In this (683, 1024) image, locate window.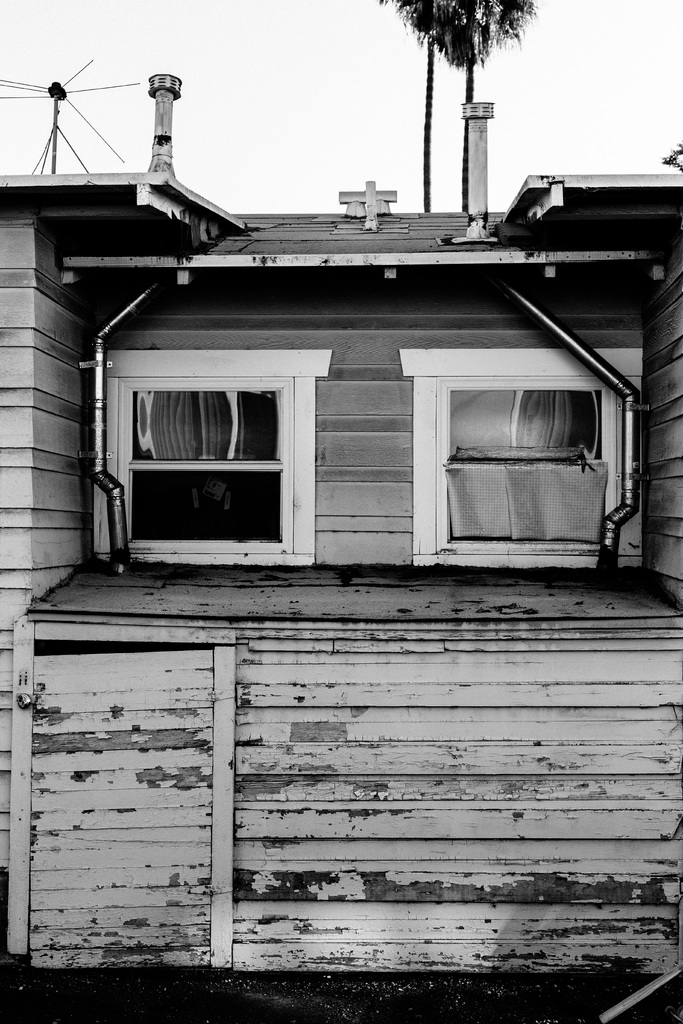
Bounding box: x1=397, y1=346, x2=668, y2=586.
